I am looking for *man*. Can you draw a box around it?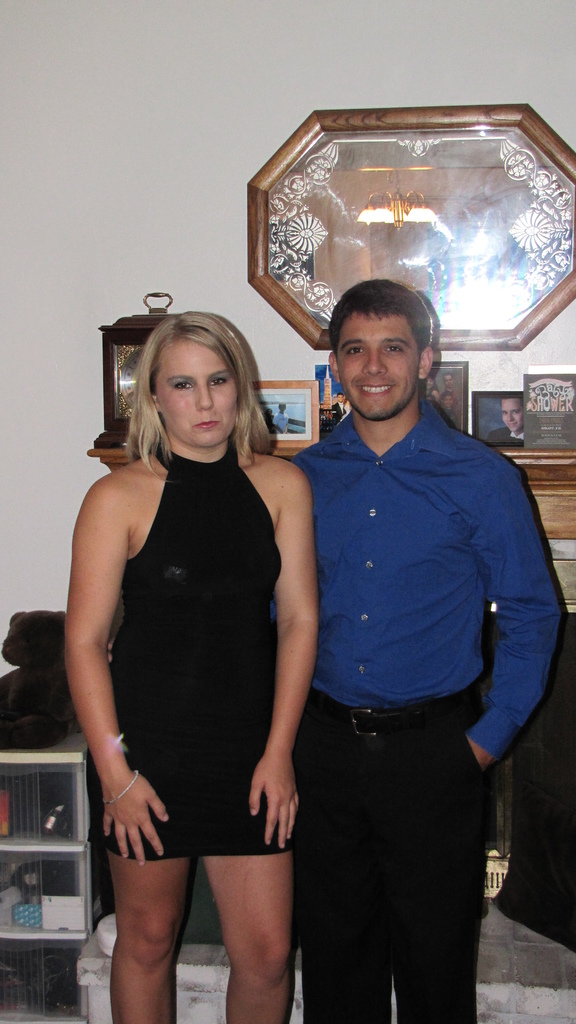
Sure, the bounding box is {"left": 257, "top": 260, "right": 549, "bottom": 982}.
